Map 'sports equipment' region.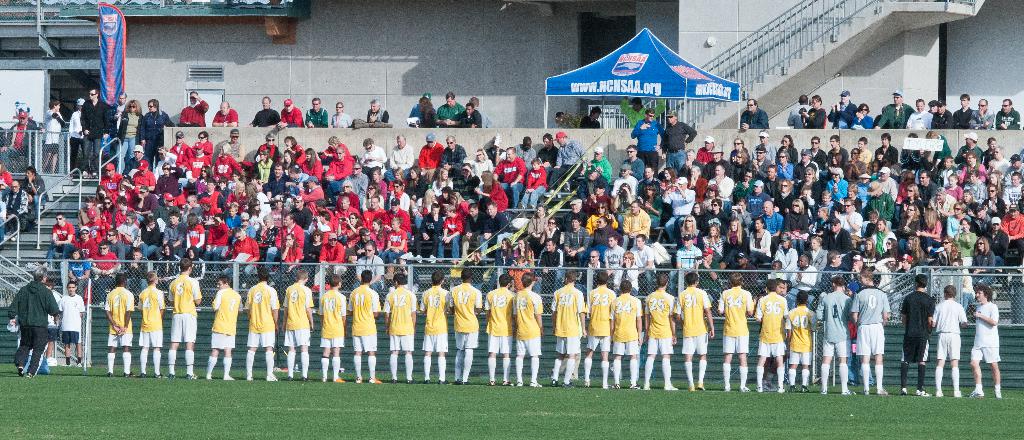
Mapped to BBox(971, 391, 984, 398).
